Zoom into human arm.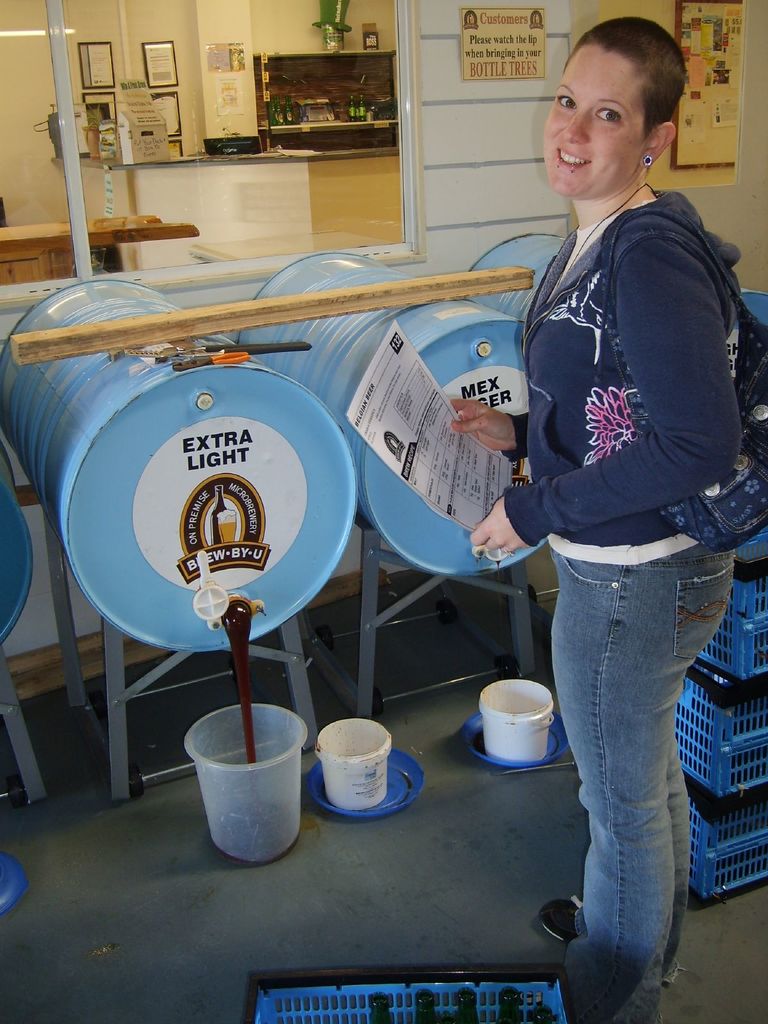
Zoom target: bbox=(447, 397, 536, 466).
